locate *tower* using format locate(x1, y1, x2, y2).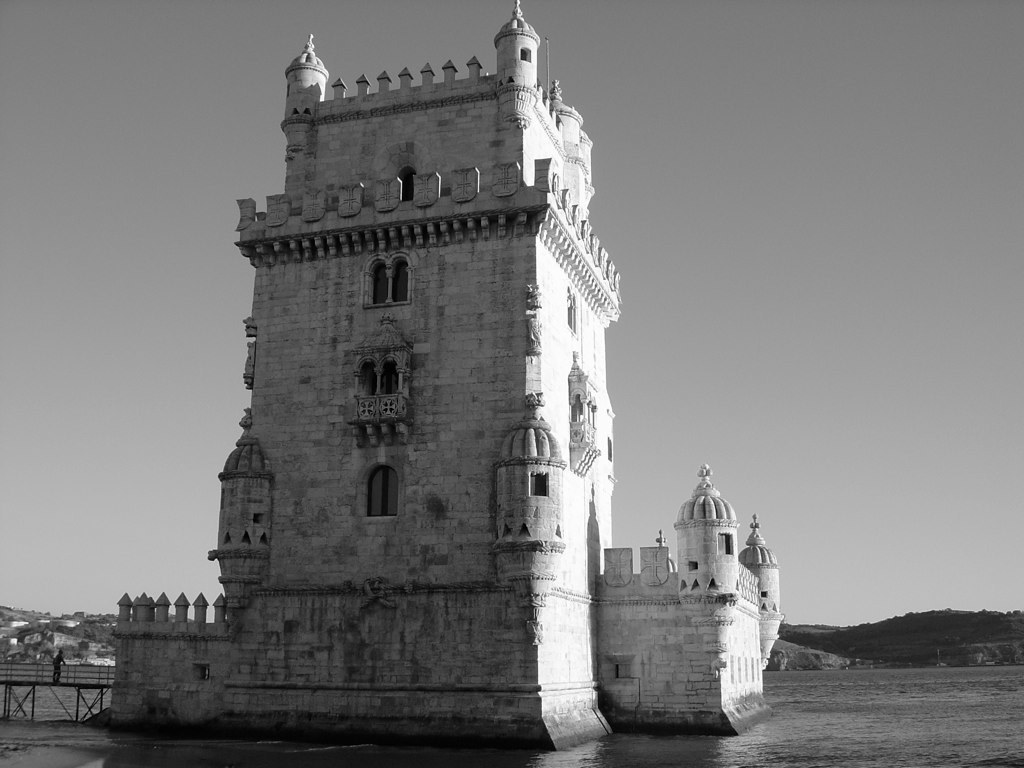
locate(120, 12, 772, 728).
